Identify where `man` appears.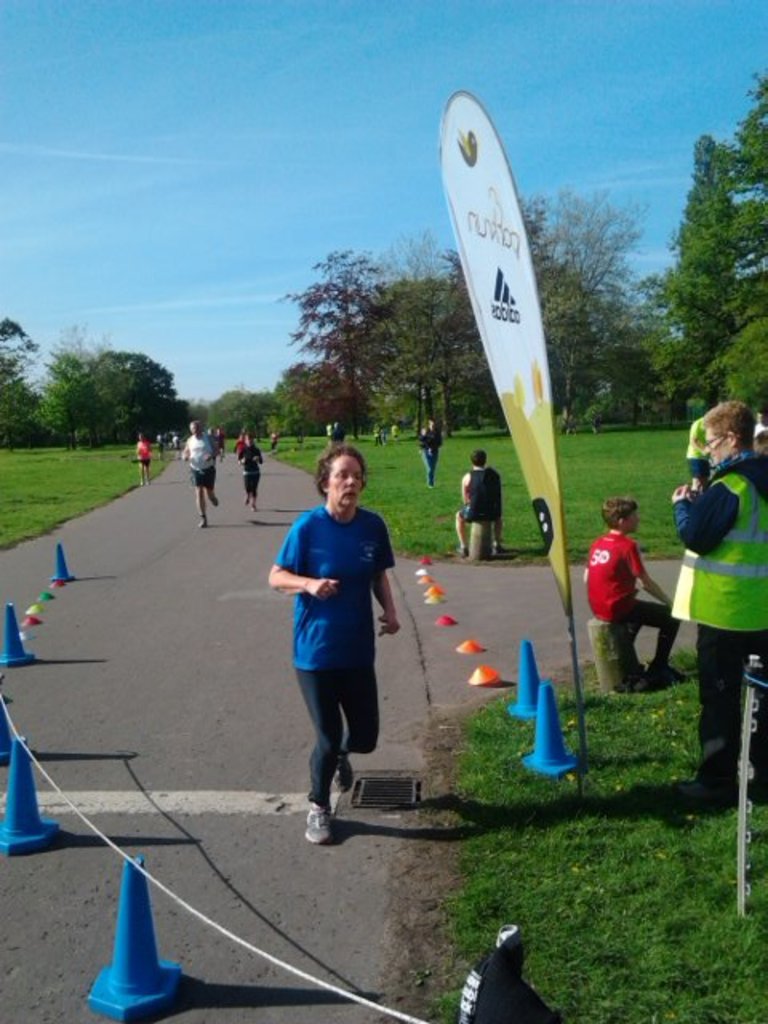
Appears at bbox=[446, 450, 509, 563].
